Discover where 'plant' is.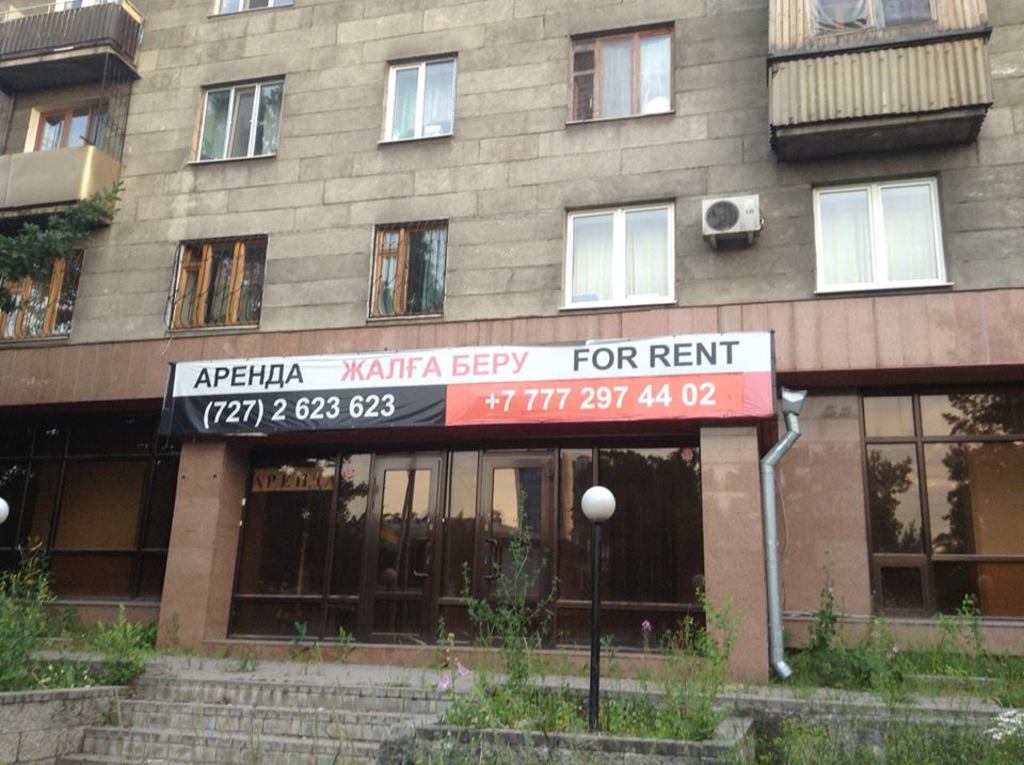
Discovered at [left=785, top=578, right=851, bottom=689].
